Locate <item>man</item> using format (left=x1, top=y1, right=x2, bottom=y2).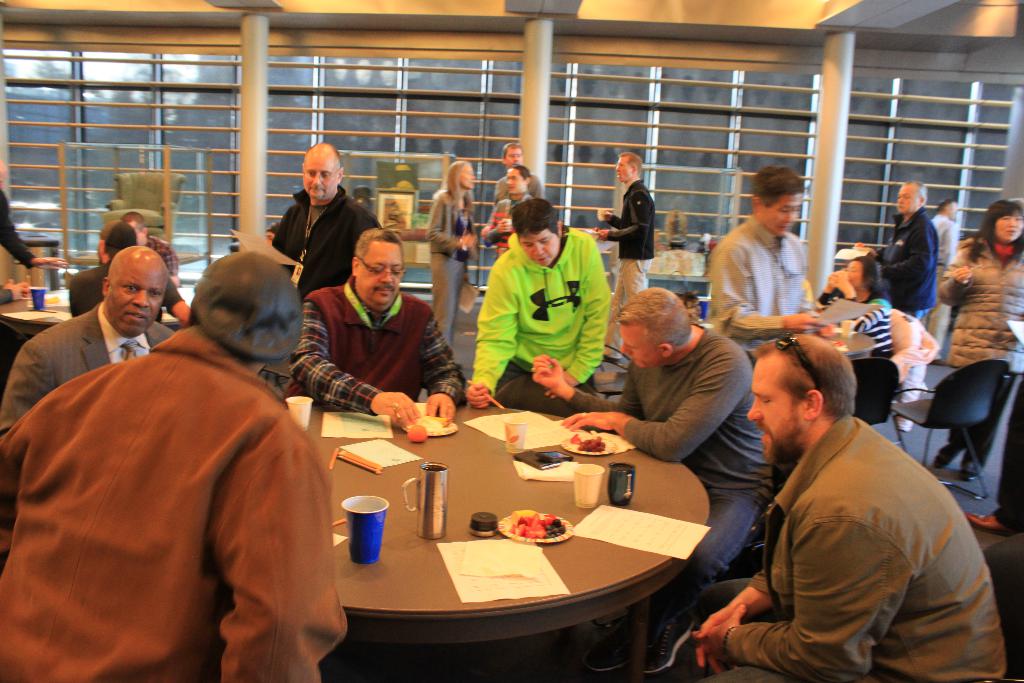
(left=68, top=220, right=161, bottom=322).
